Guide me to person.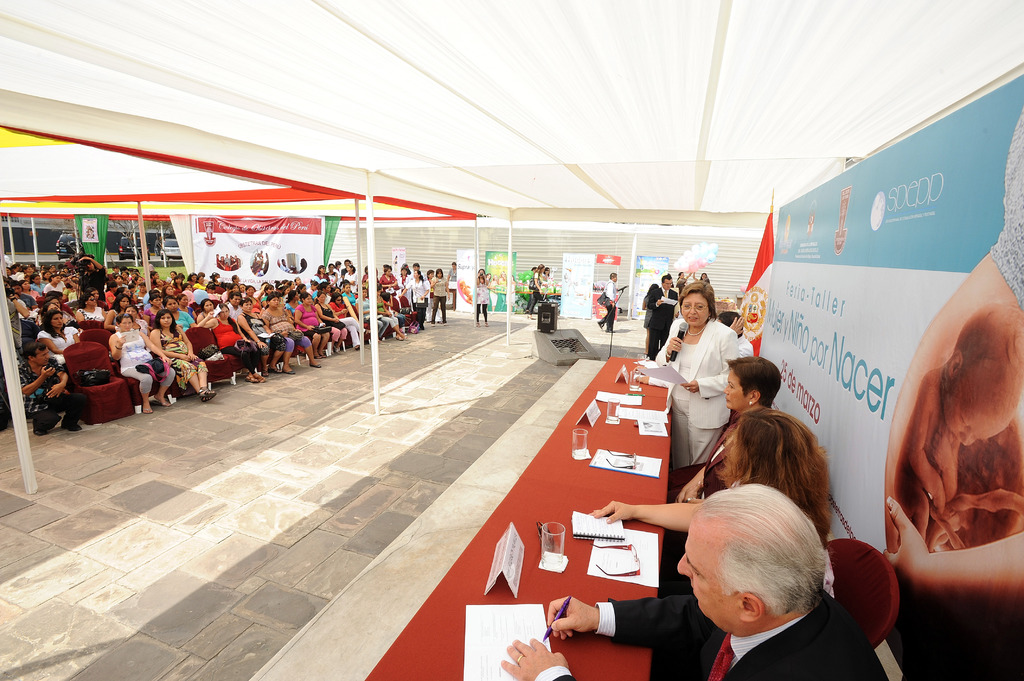
Guidance: bbox=[715, 307, 757, 360].
